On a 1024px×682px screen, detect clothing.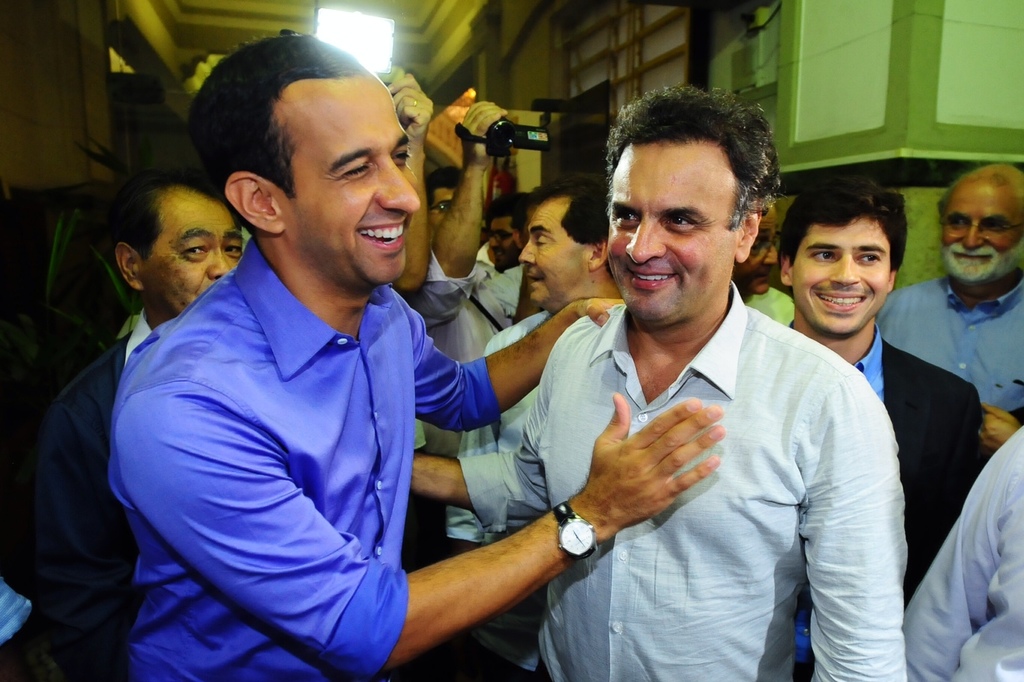
473:307:908:681.
